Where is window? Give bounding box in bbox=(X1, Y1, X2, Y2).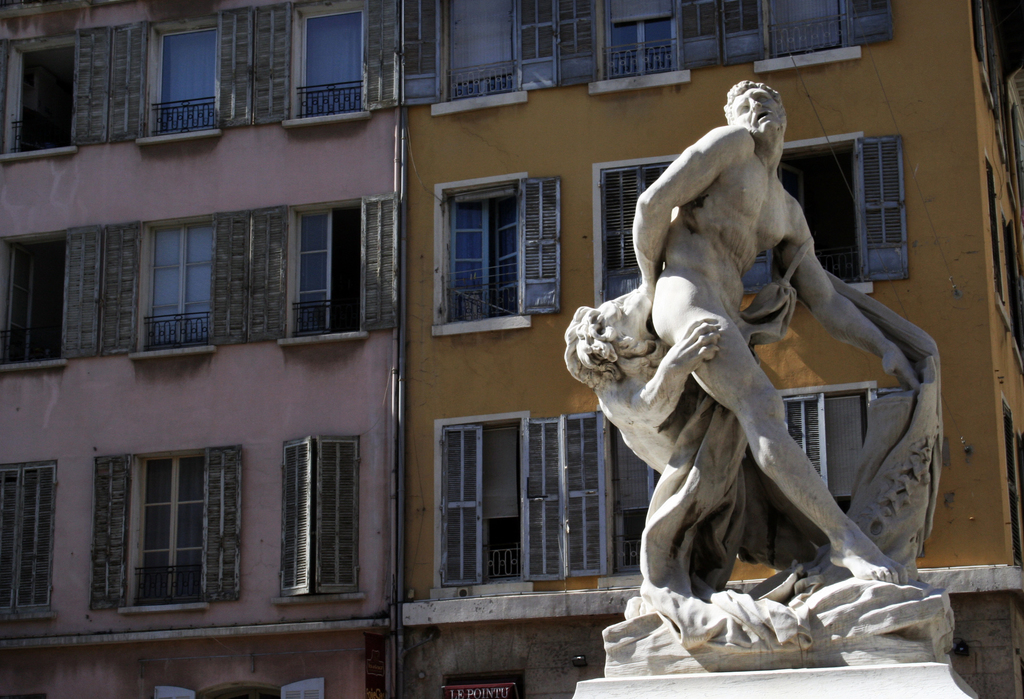
bbox=(64, 207, 301, 366).
